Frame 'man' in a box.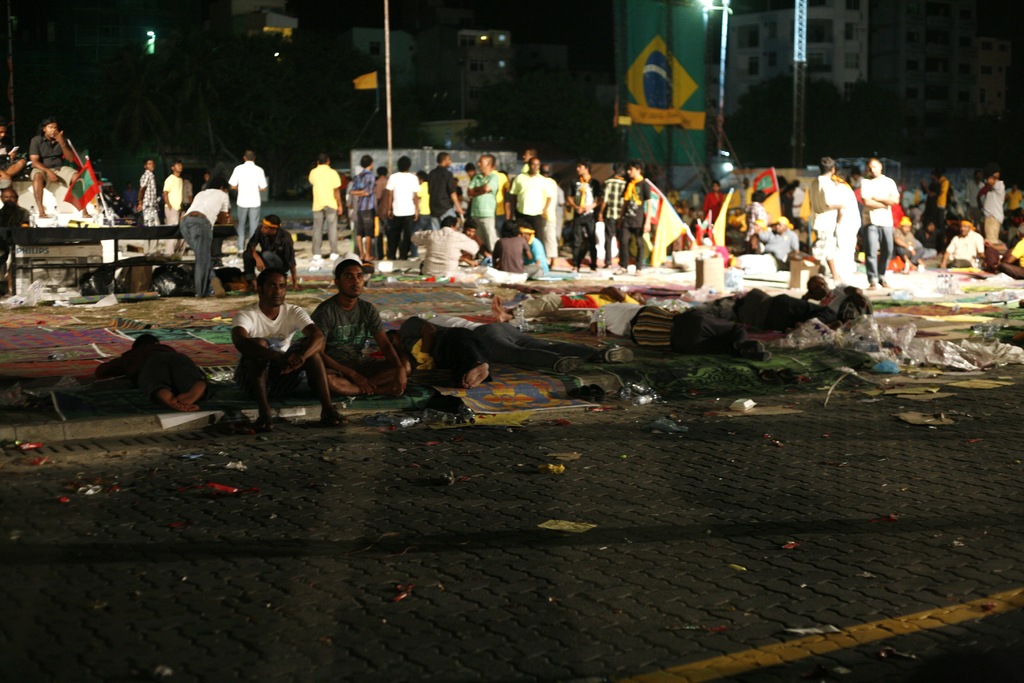
(622, 159, 655, 267).
